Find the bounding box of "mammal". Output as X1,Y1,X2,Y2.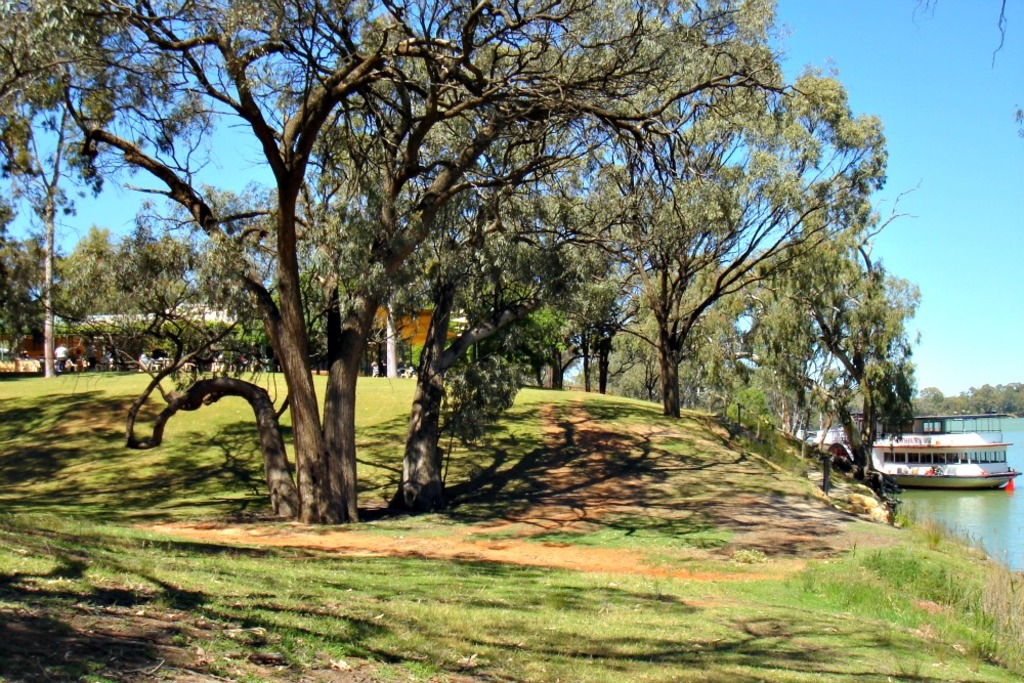
368,362,377,376.
